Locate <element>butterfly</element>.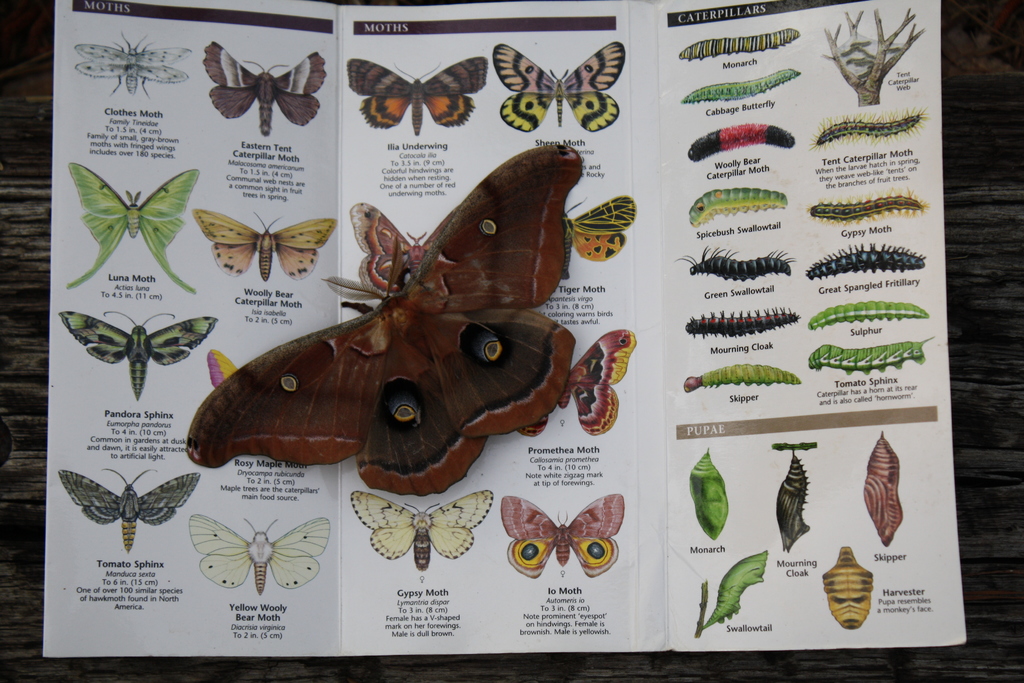
Bounding box: 209:349:233:389.
